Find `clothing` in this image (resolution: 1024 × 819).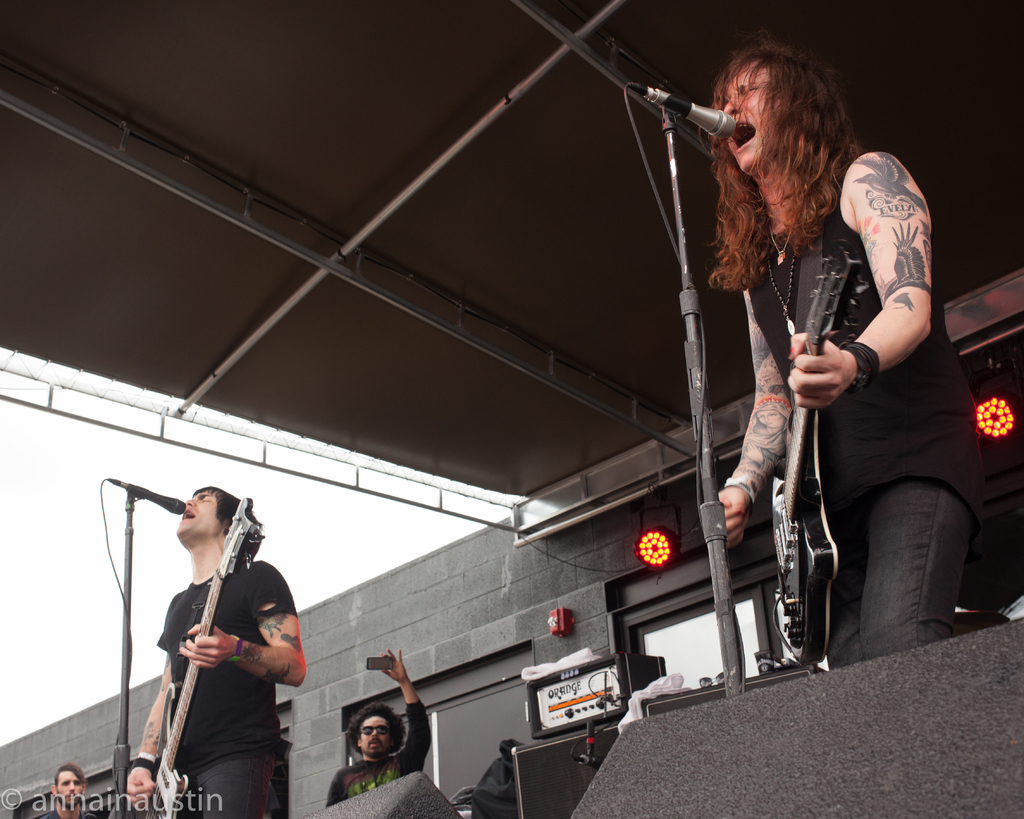
x1=746 y1=151 x2=984 y2=664.
